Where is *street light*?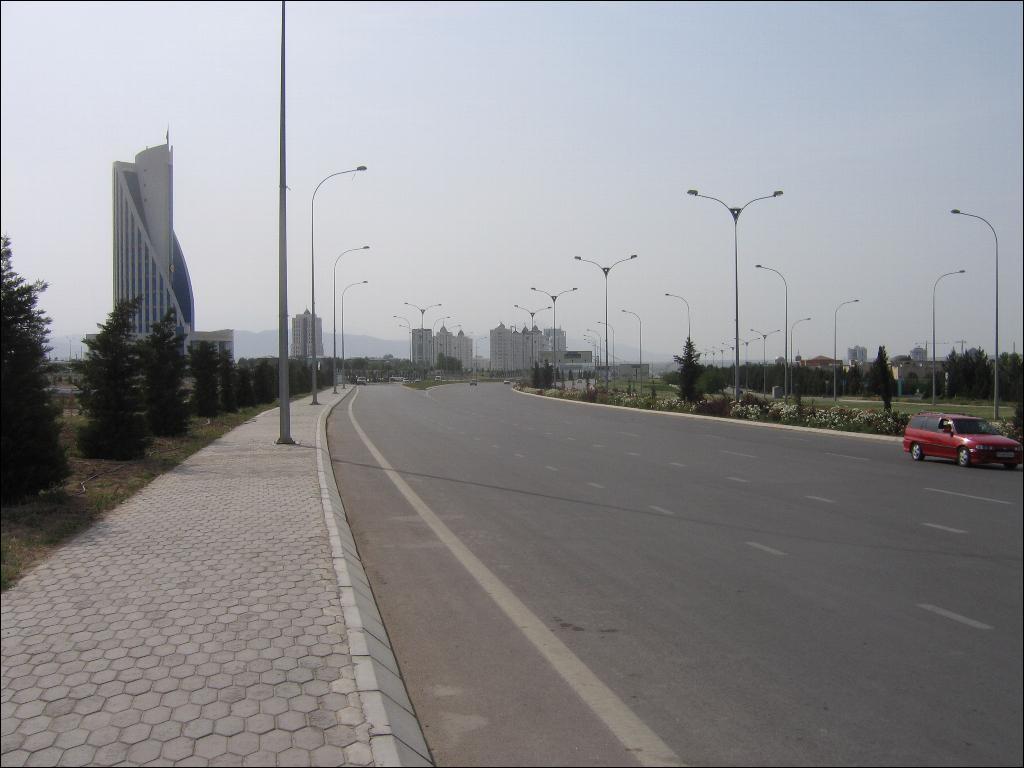
[832,299,863,406].
